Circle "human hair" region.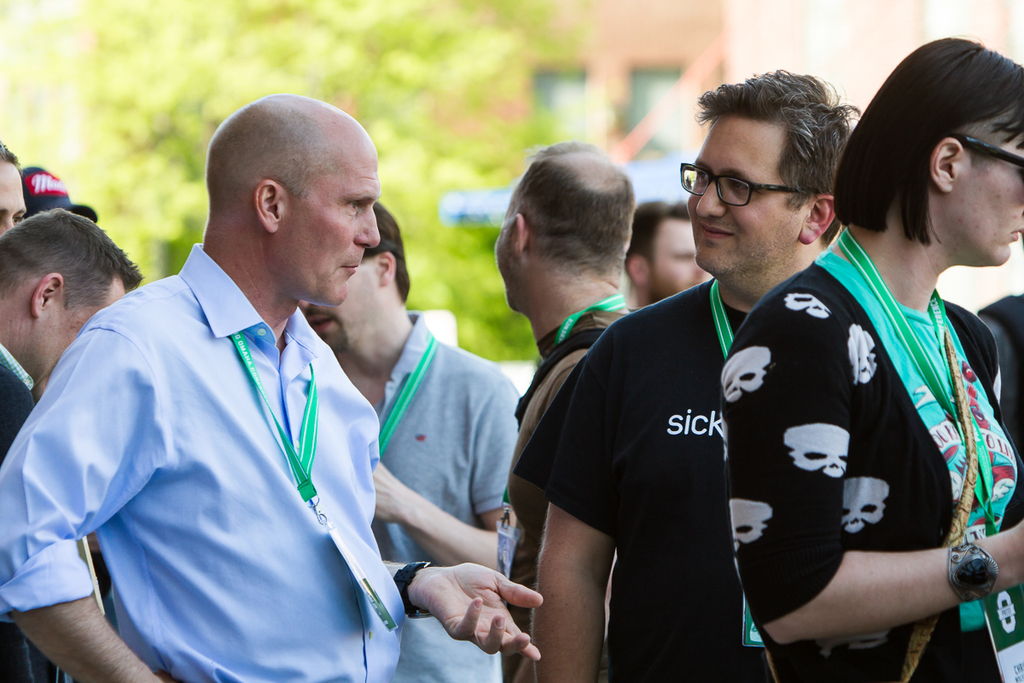
Region: {"left": 0, "top": 207, "right": 147, "bottom": 316}.
